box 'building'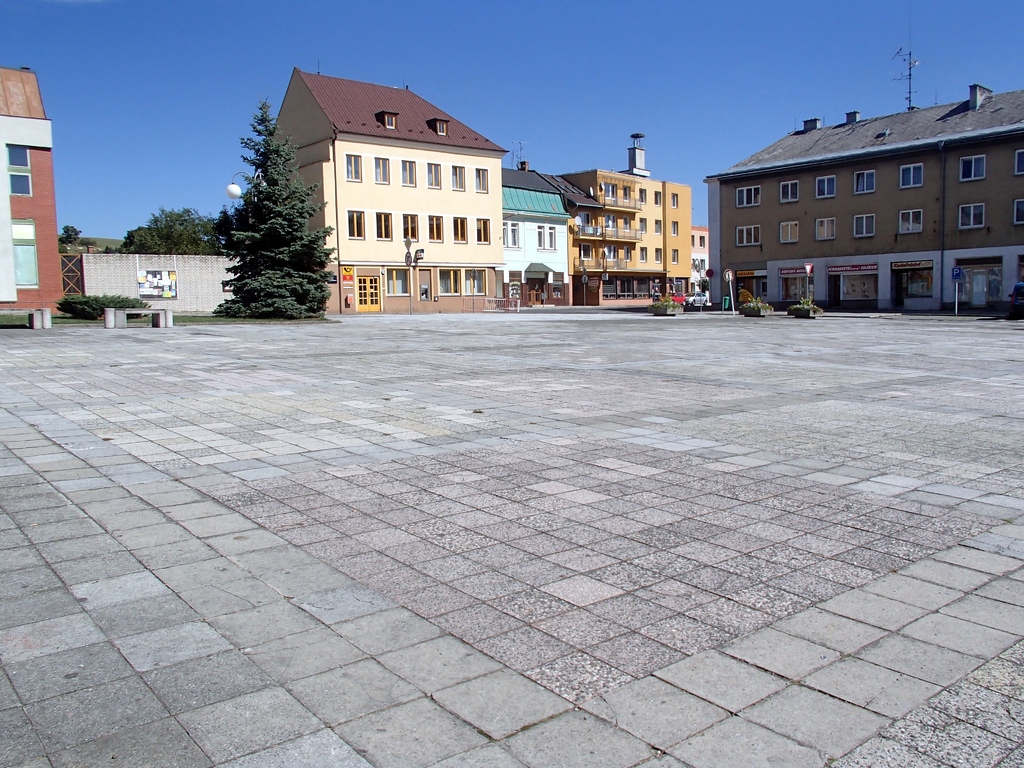
left=267, top=61, right=510, bottom=315
